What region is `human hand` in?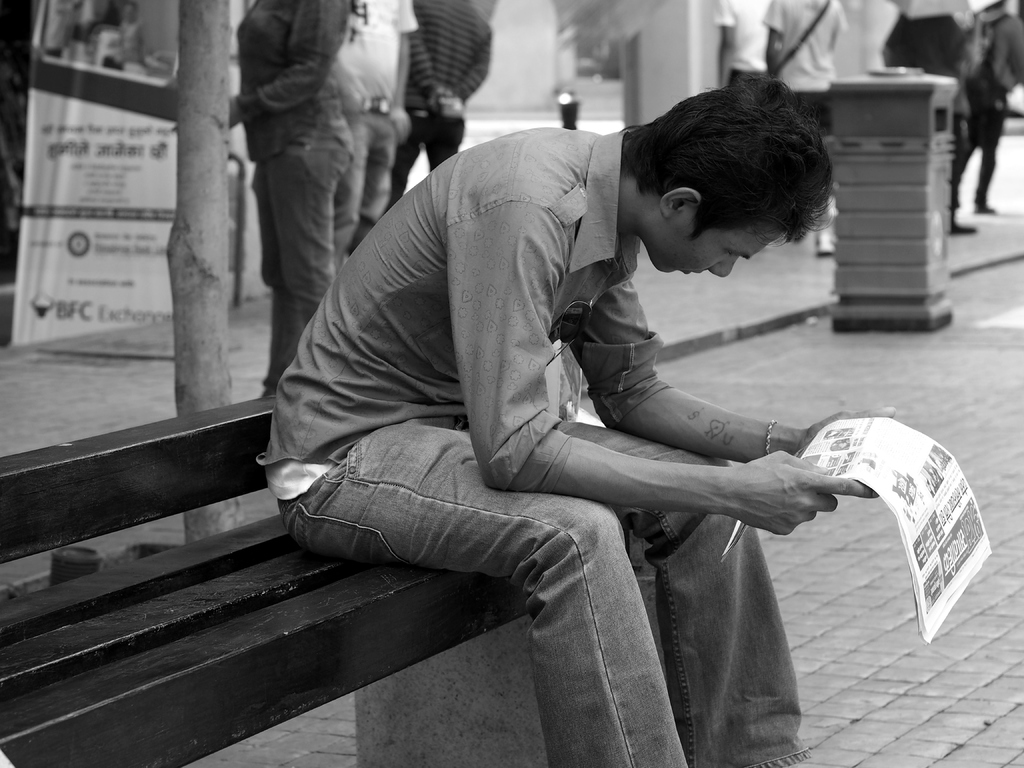
region(735, 450, 880, 535).
